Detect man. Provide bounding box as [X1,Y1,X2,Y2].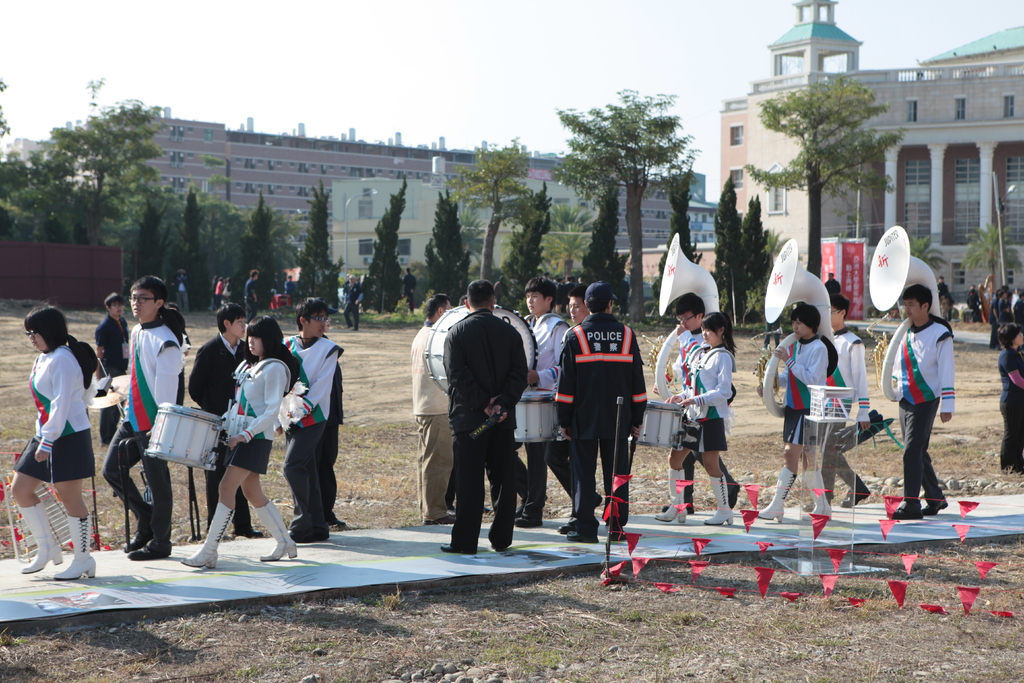
[559,284,597,538].
